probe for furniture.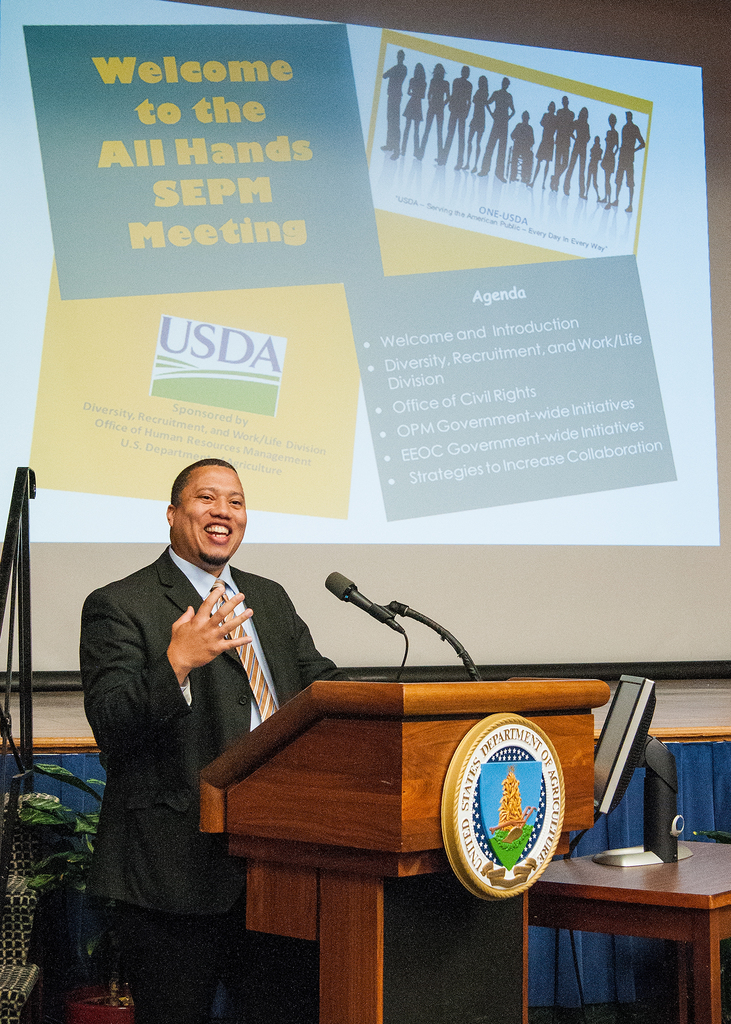
Probe result: bbox=[524, 840, 730, 1023].
